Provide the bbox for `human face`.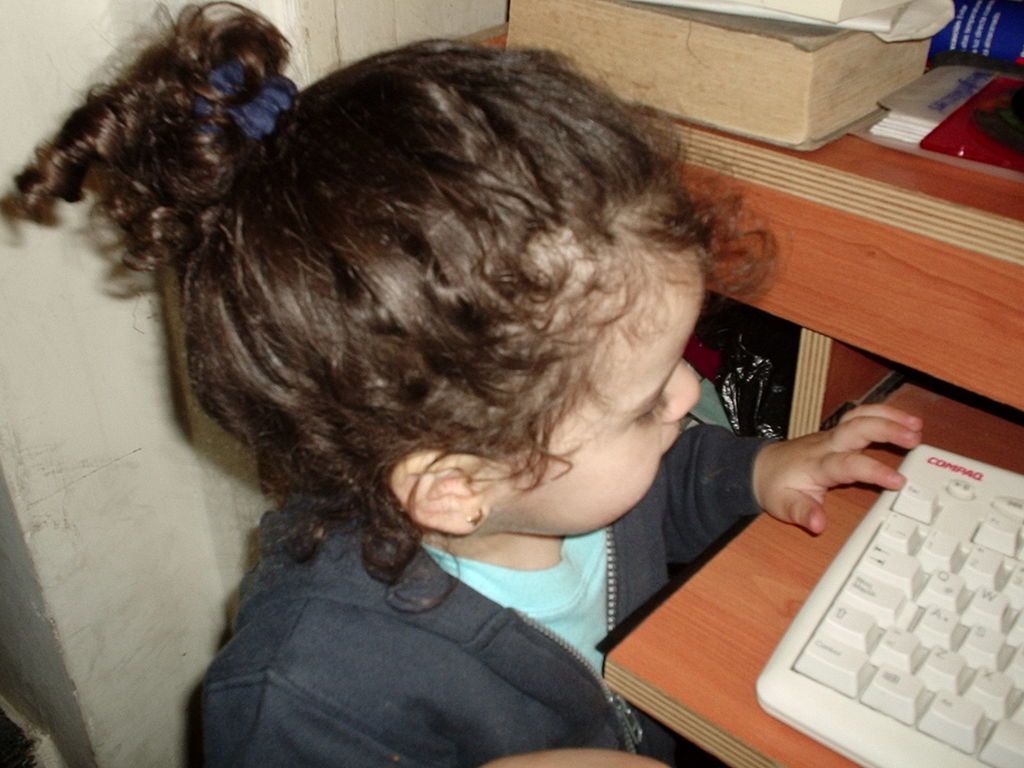
480,205,703,539.
